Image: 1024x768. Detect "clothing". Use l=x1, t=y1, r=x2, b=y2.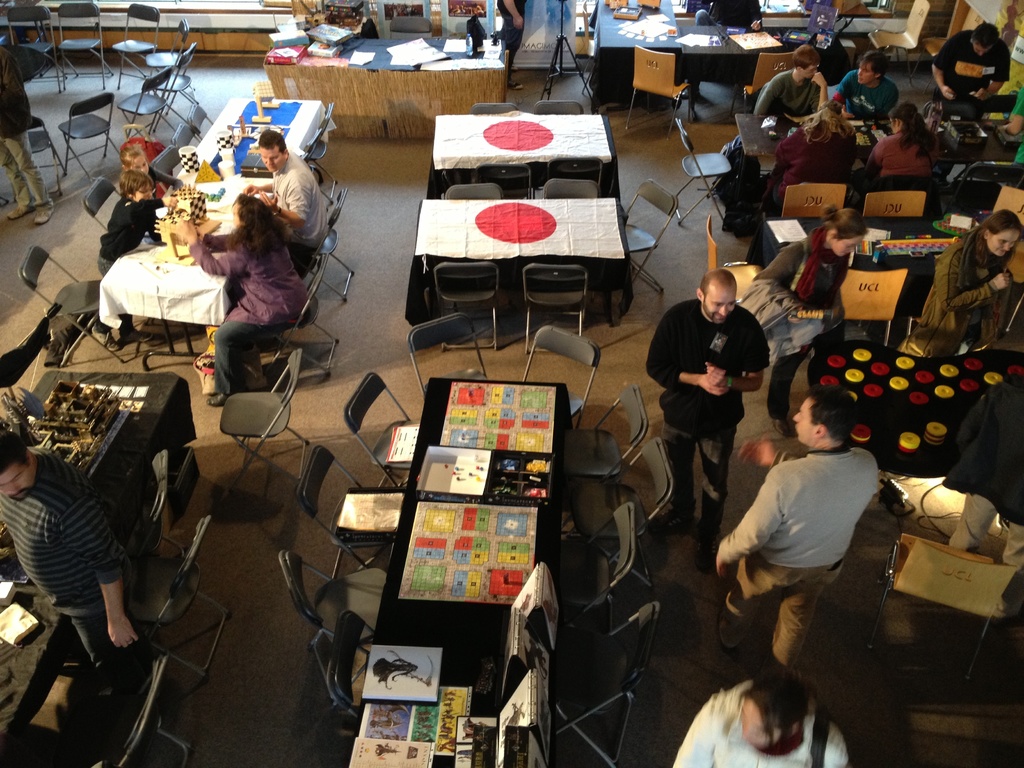
l=193, t=236, r=312, b=319.
